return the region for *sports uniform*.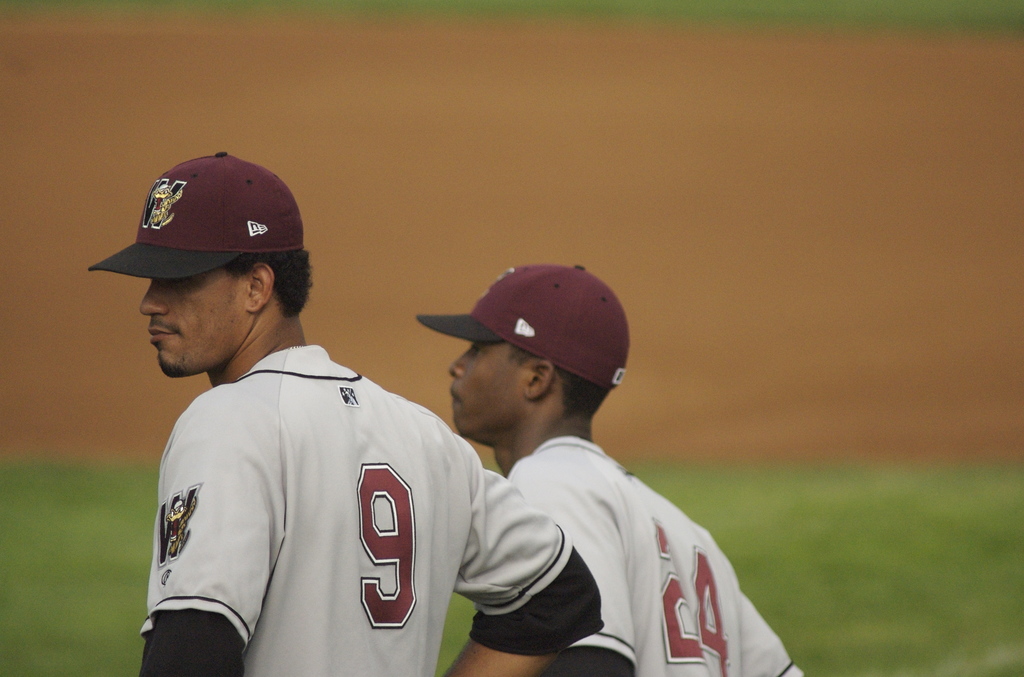
rect(88, 149, 602, 676).
